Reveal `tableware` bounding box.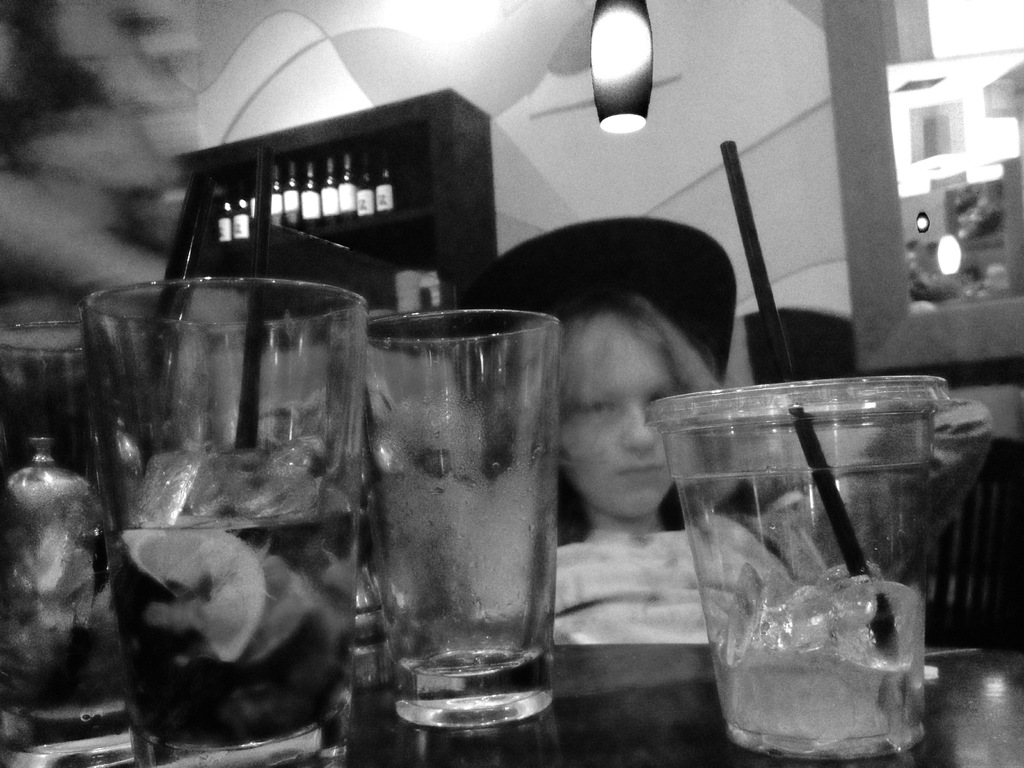
Revealed: bbox=[81, 273, 361, 767].
